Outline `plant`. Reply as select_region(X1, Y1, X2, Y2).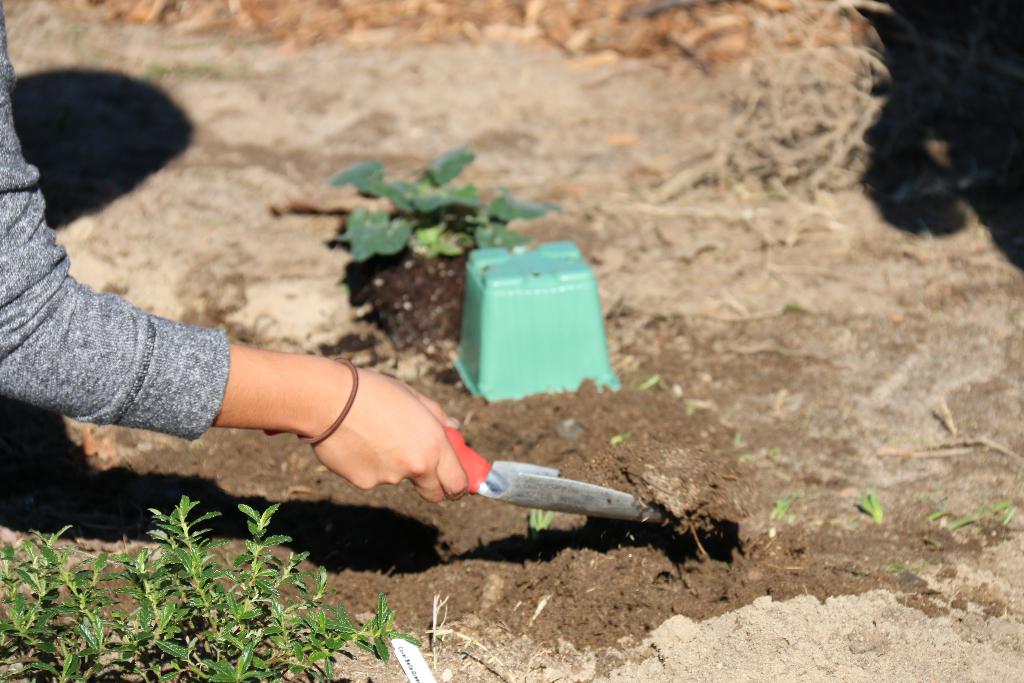
select_region(765, 491, 803, 524).
